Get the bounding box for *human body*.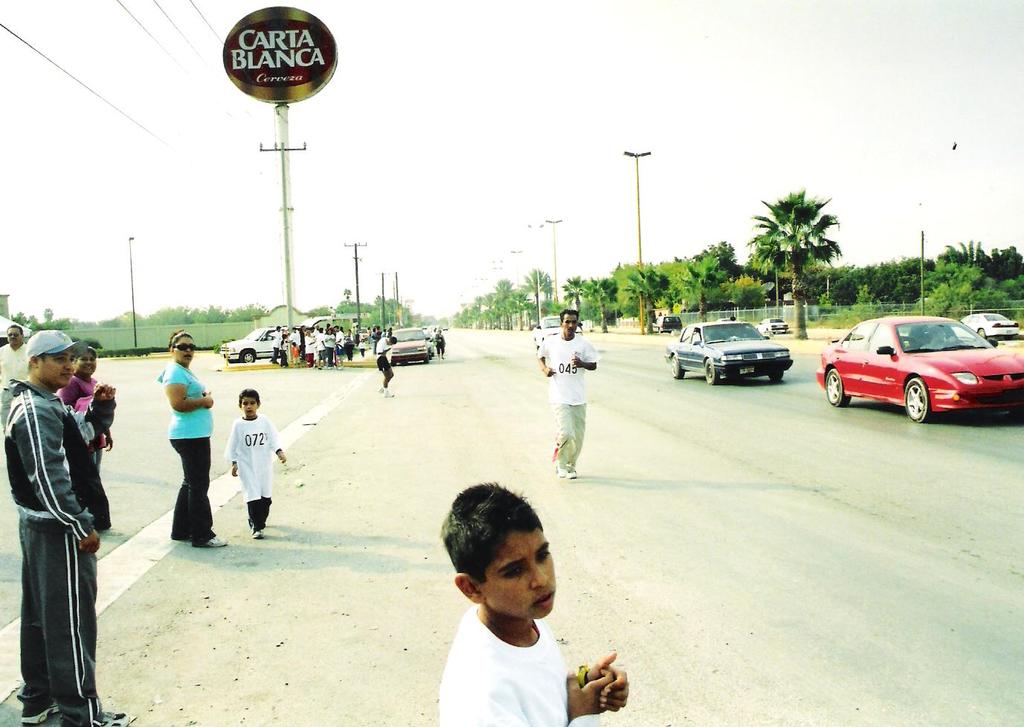
[left=378, top=334, right=396, bottom=394].
